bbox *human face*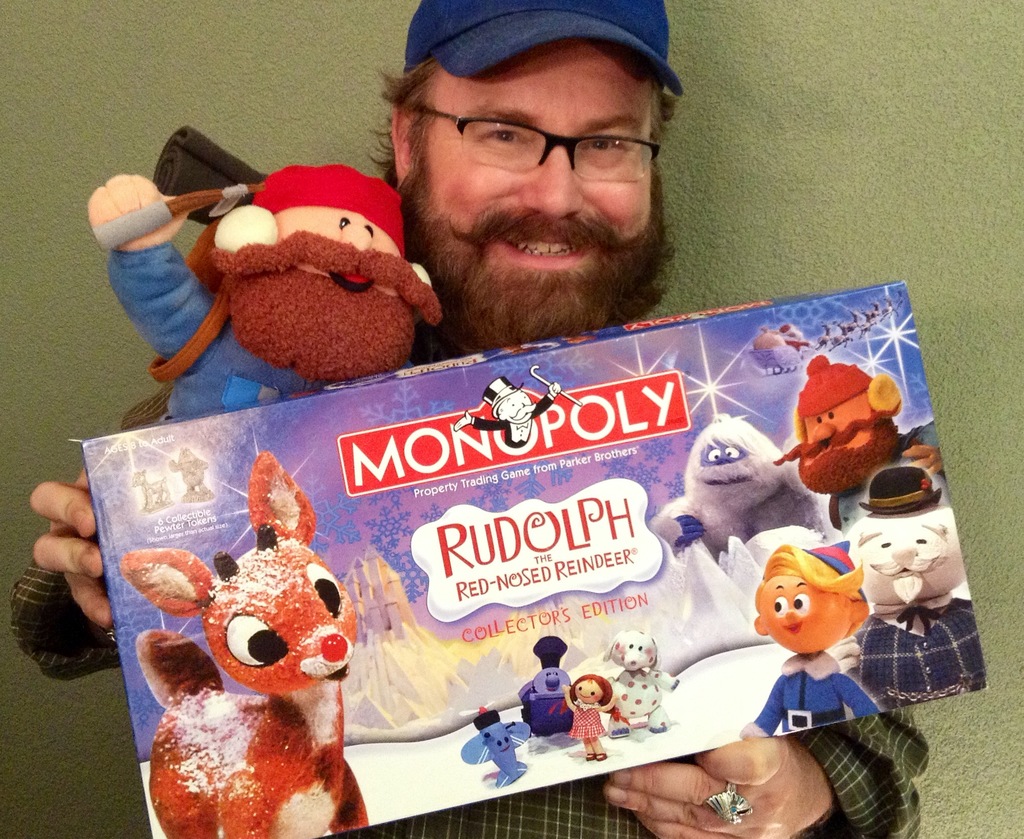
pyautogui.locateOnScreen(757, 573, 848, 656)
